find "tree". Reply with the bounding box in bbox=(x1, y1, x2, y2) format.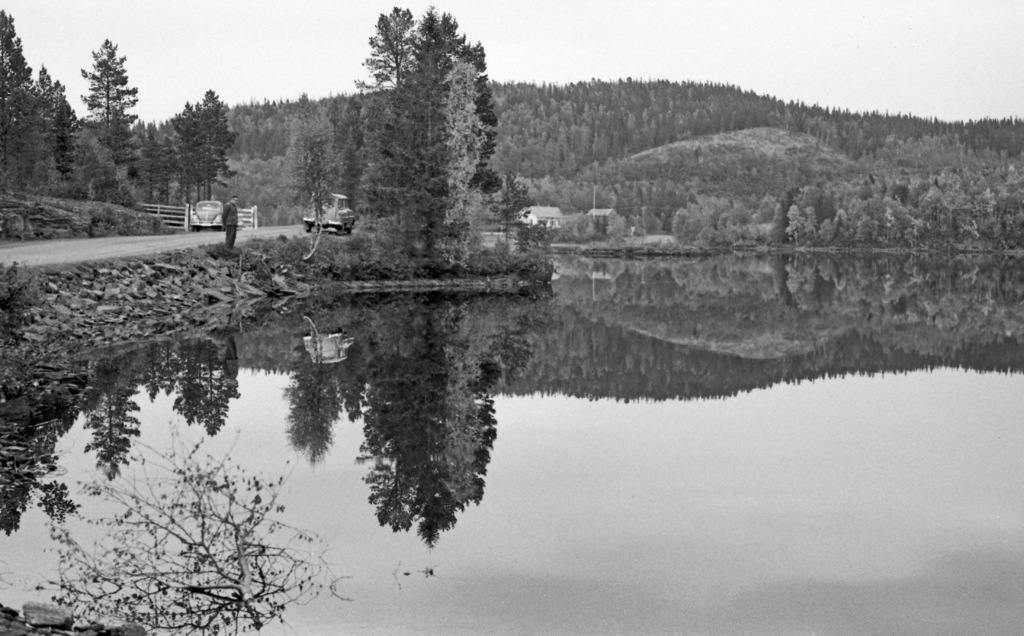
bbox=(957, 168, 1023, 243).
